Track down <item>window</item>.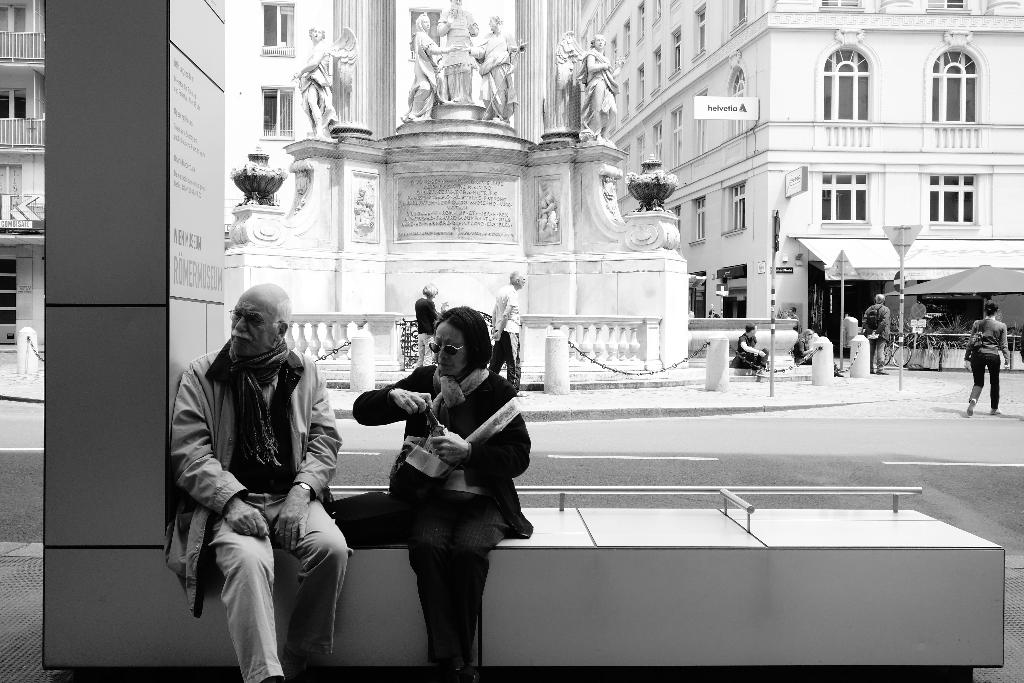
Tracked to select_region(260, 88, 298, 144).
